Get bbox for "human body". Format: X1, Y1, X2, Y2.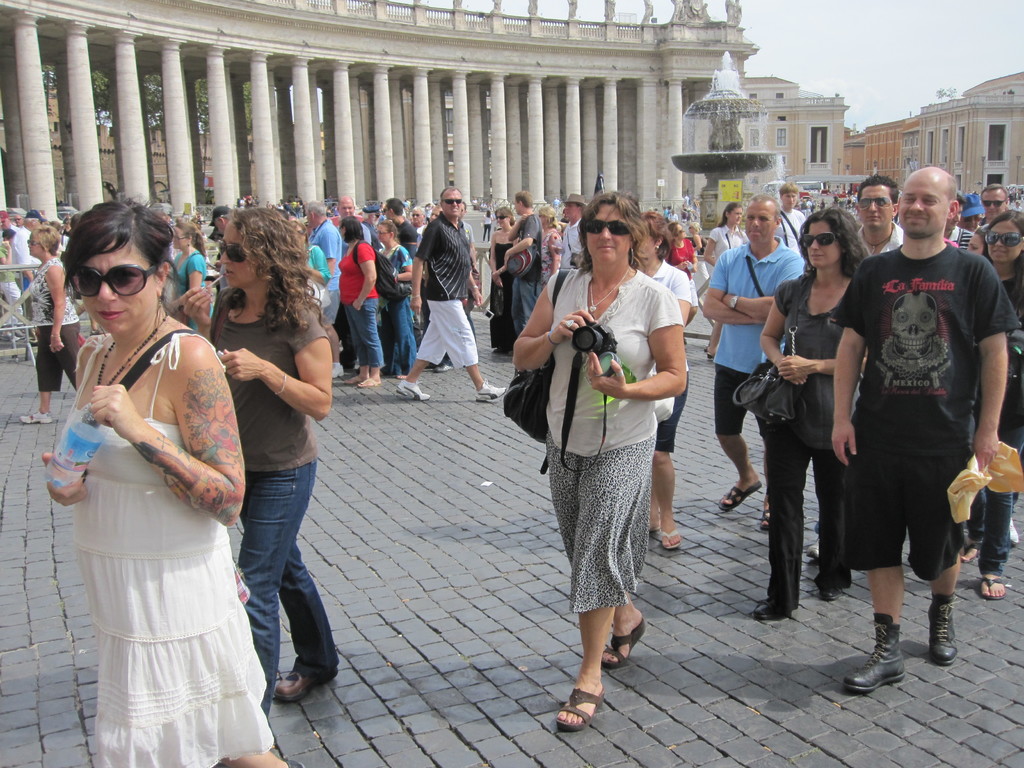
4, 244, 21, 340.
